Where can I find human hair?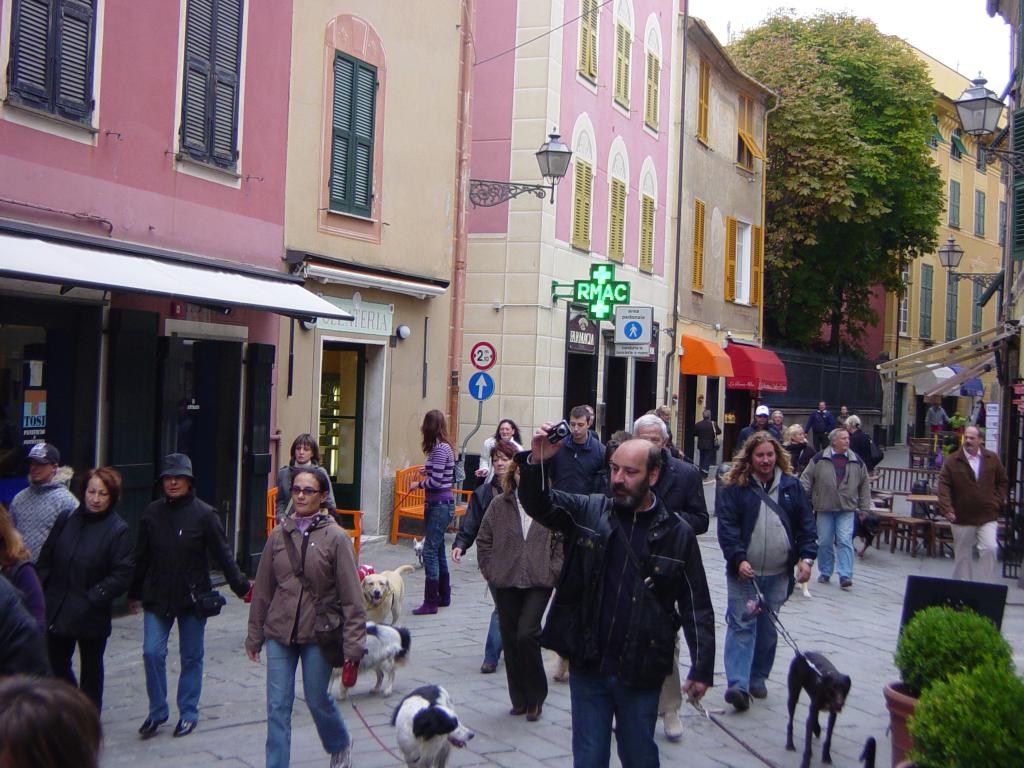
You can find it at box(497, 420, 520, 438).
